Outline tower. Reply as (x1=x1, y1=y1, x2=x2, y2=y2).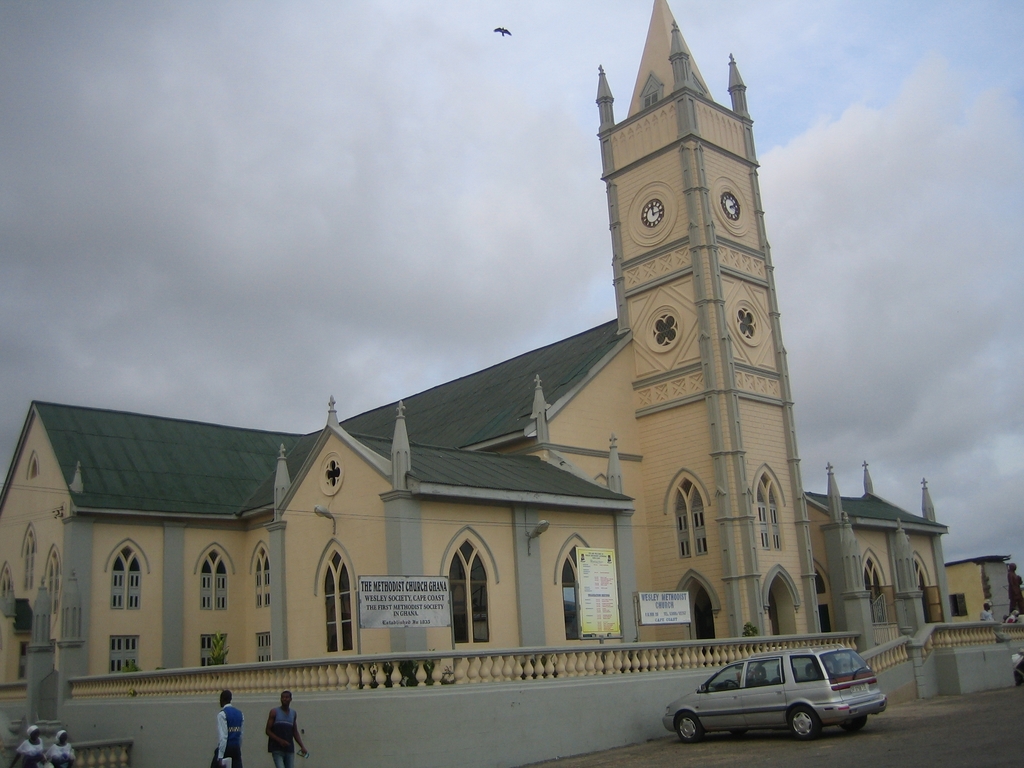
(x1=822, y1=461, x2=879, y2=659).
